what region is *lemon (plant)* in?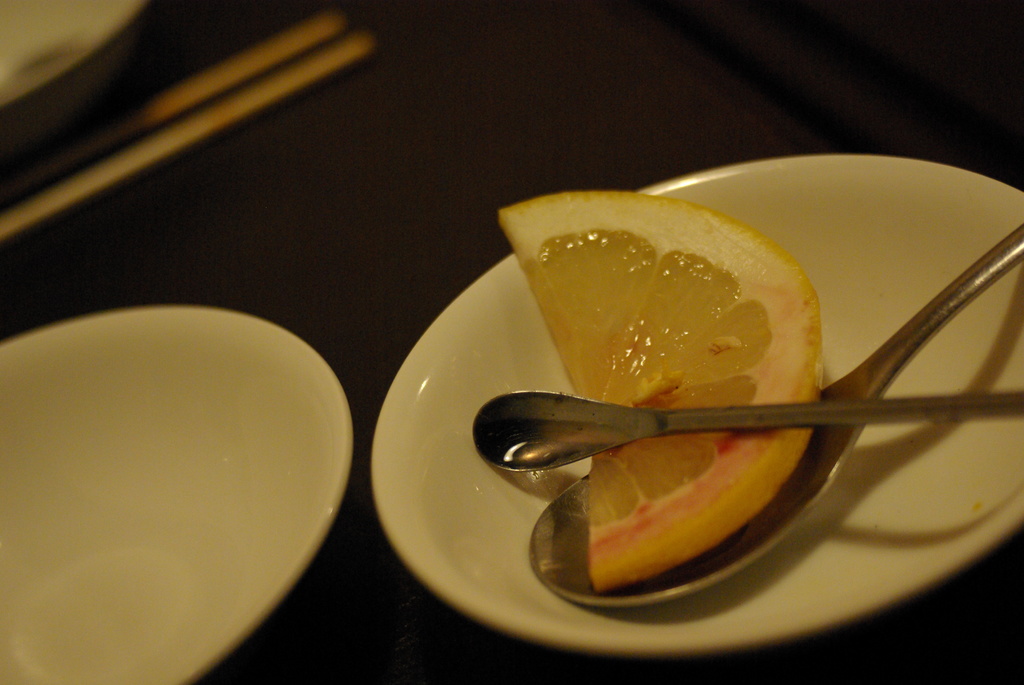
(x1=495, y1=188, x2=821, y2=592).
